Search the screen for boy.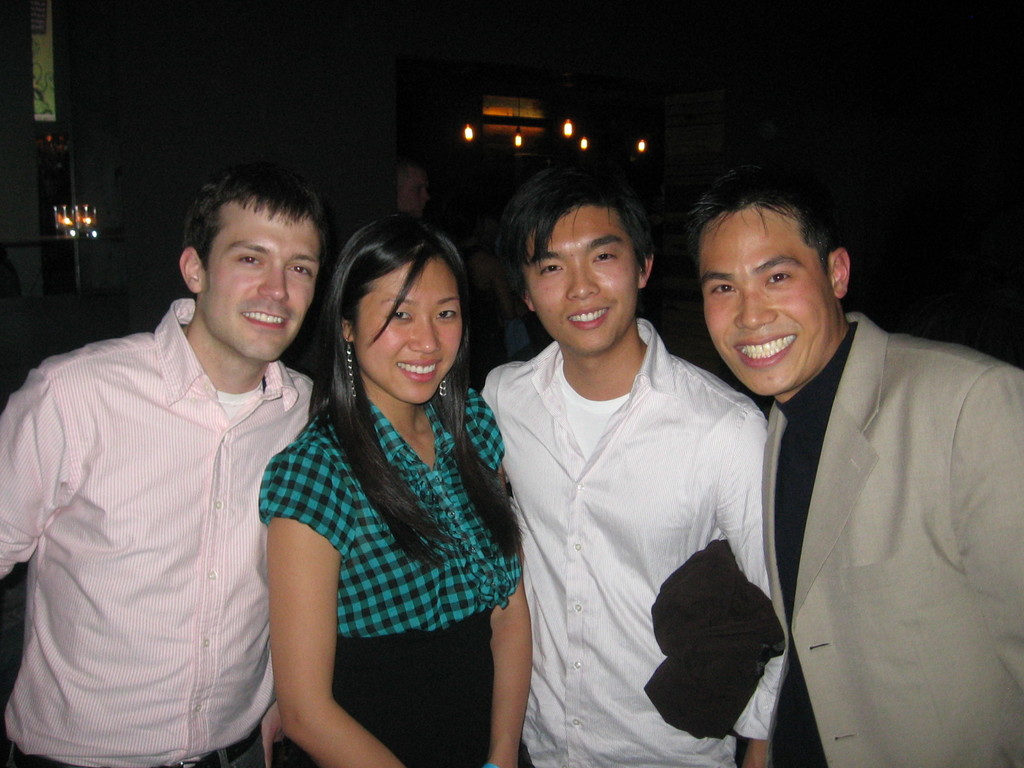
Found at (468, 150, 780, 764).
